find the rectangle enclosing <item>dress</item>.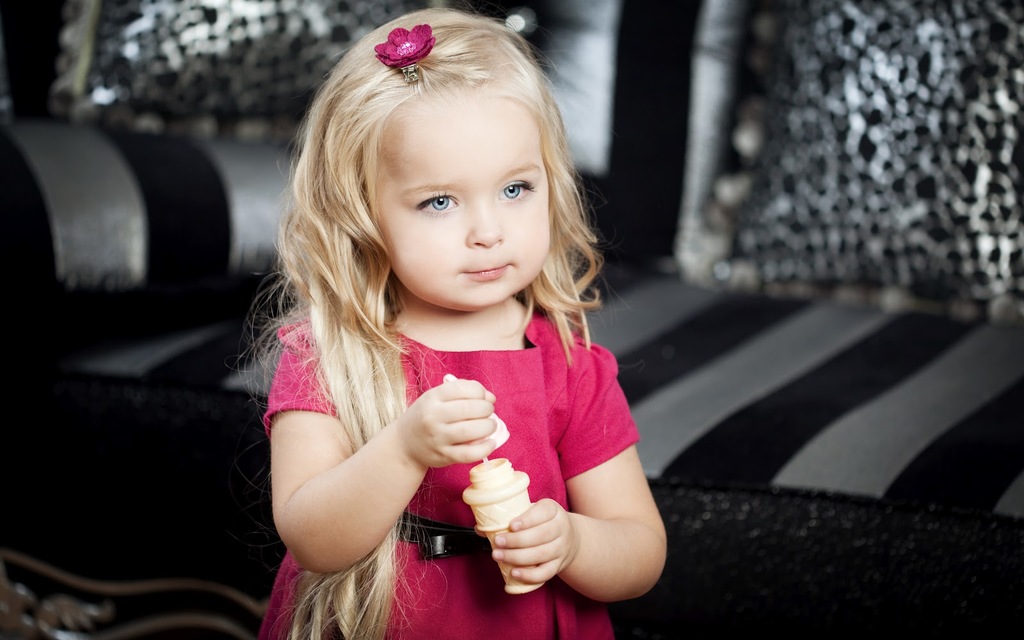
region(263, 300, 646, 639).
